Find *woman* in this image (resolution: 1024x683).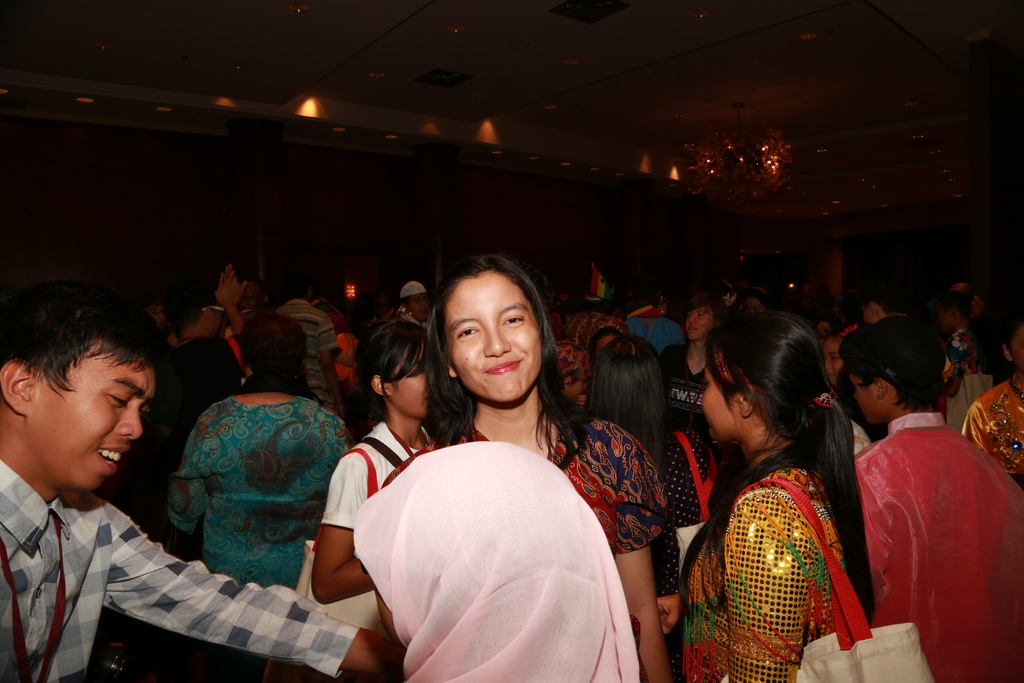
x1=745, y1=286, x2=769, y2=313.
